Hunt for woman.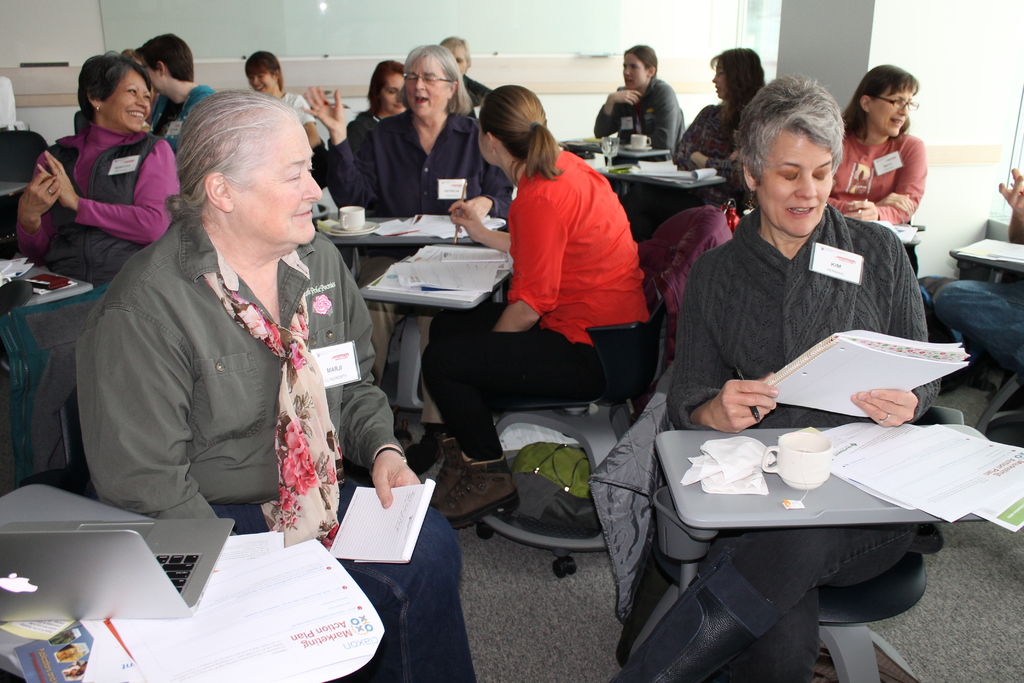
Hunted down at 595/42/687/153.
